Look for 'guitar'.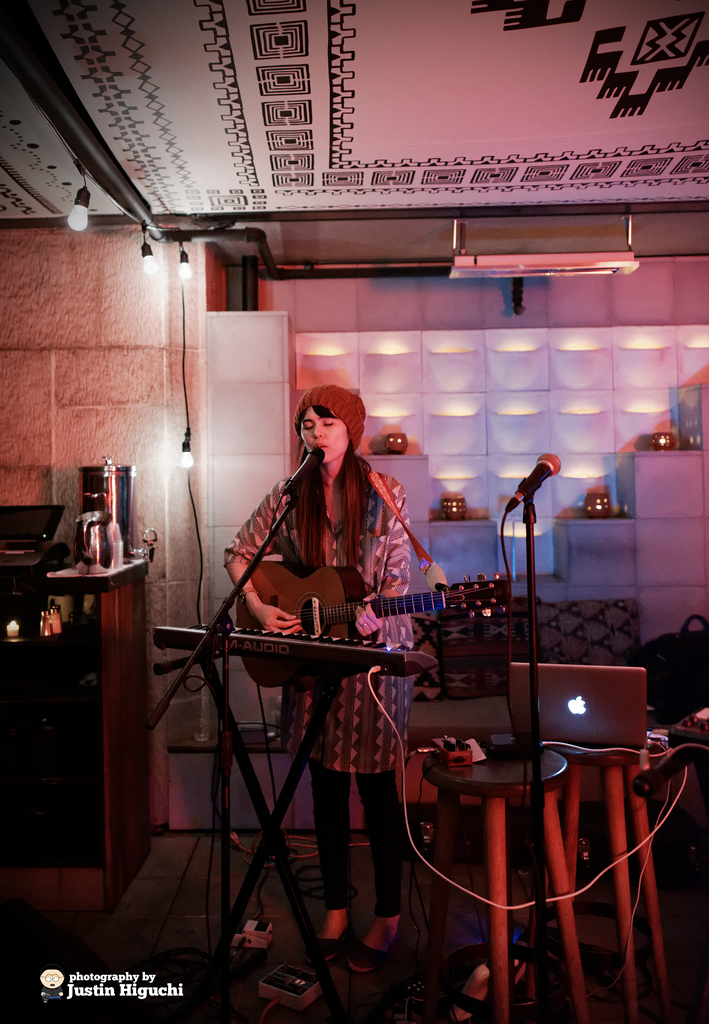
Found: l=229, t=559, r=511, b=689.
